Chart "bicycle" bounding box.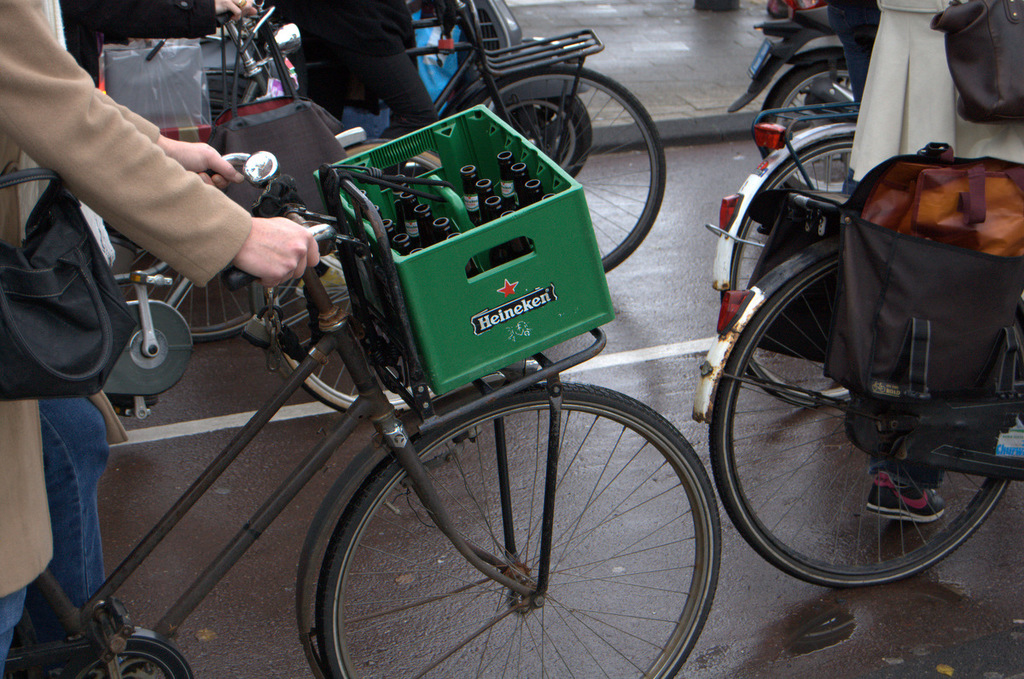
Charted: x1=102 y1=0 x2=467 y2=424.
